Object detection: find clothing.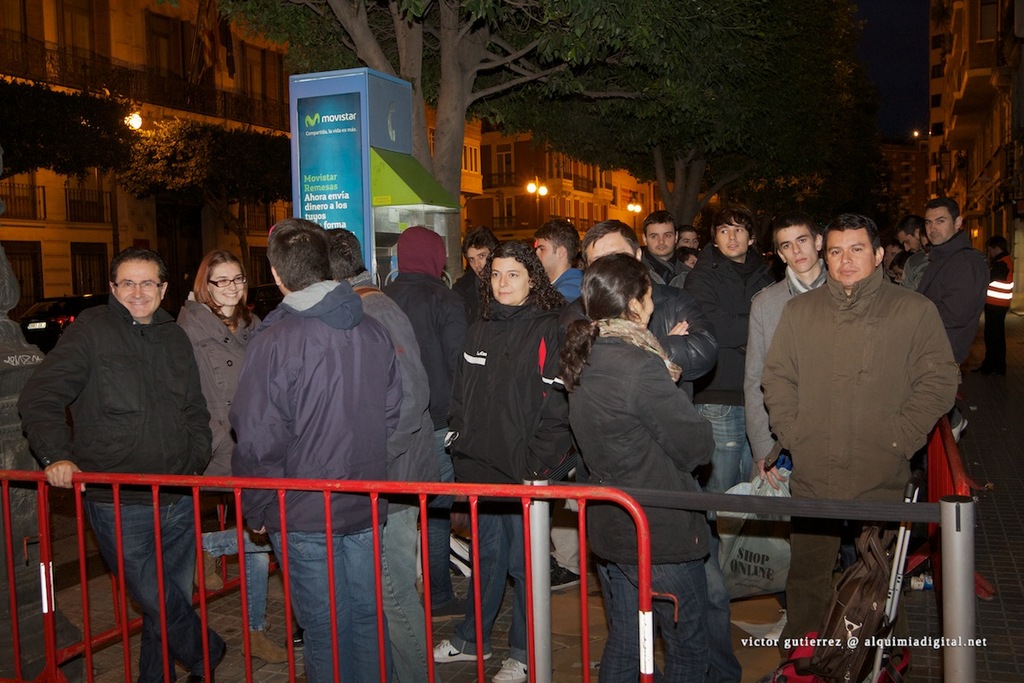
box=[220, 274, 401, 682].
